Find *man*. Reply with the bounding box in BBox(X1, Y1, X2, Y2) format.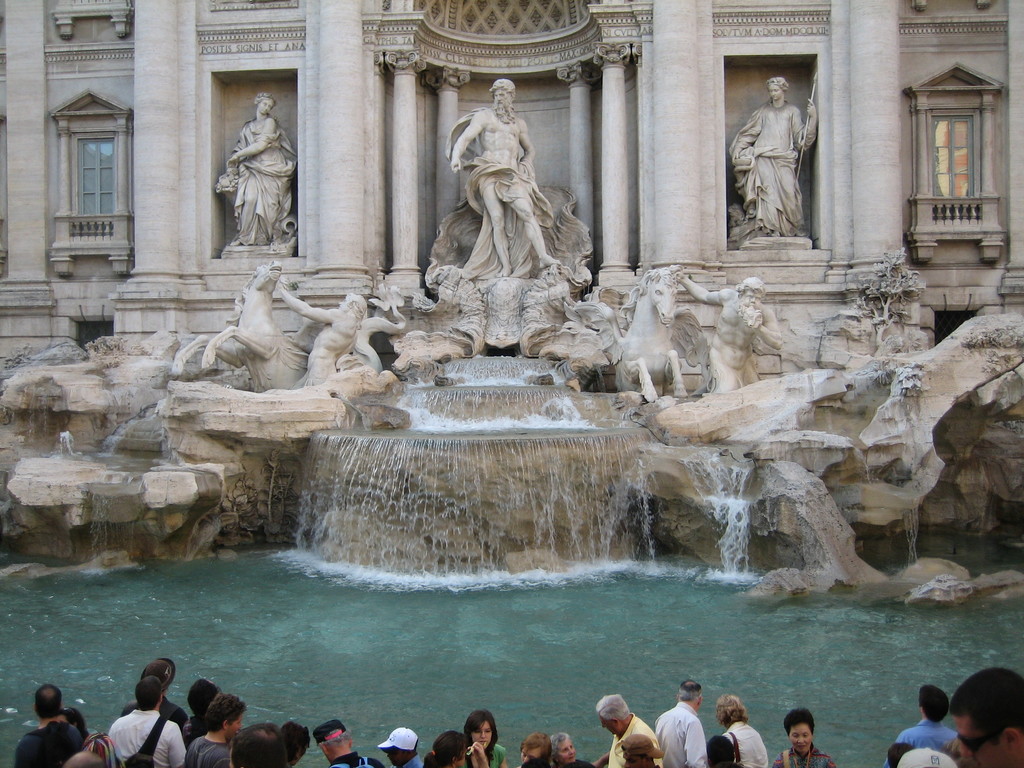
BBox(312, 719, 383, 767).
